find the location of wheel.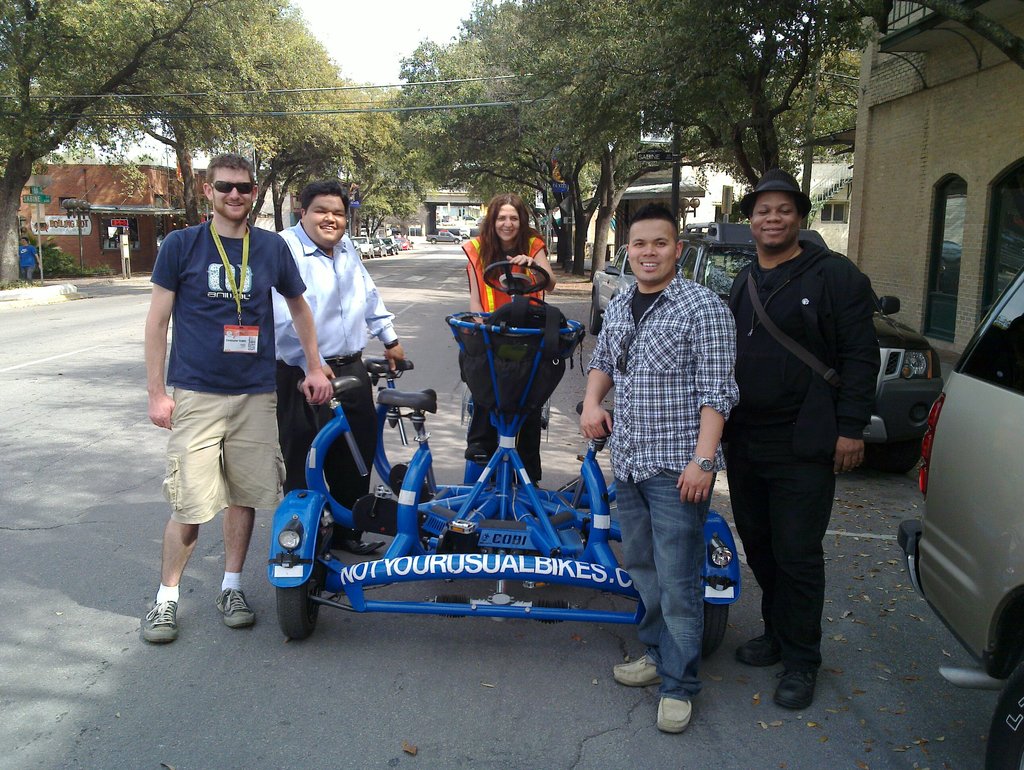
Location: x1=589 y1=299 x2=603 y2=334.
